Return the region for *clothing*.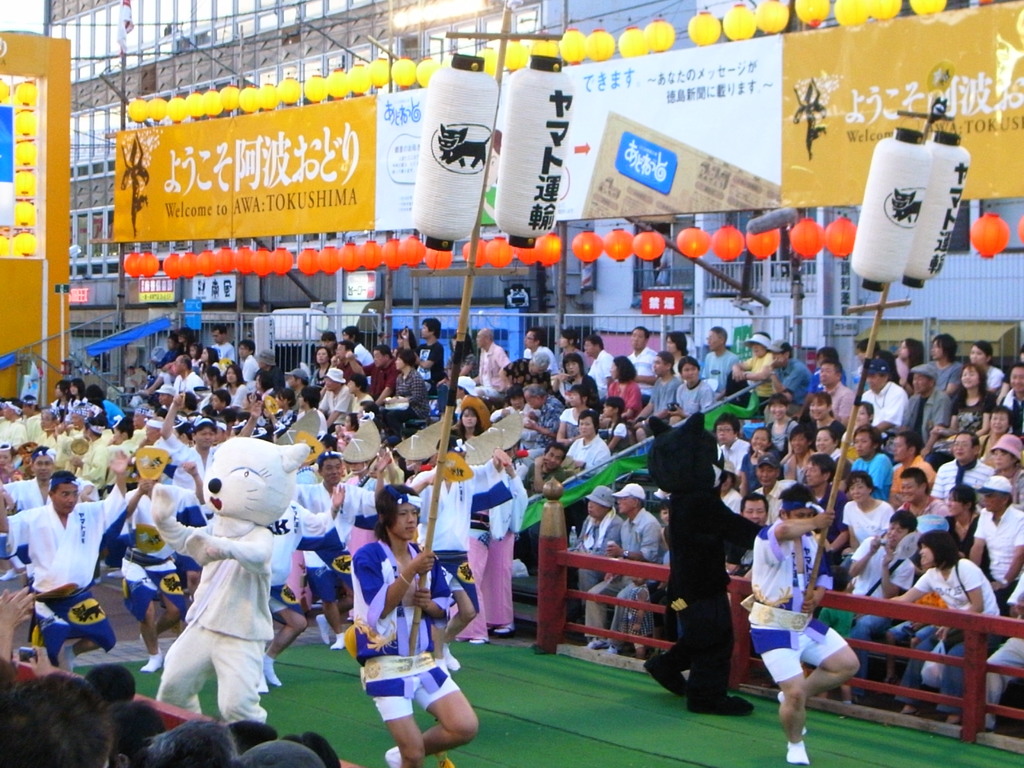
select_region(104, 443, 135, 476).
